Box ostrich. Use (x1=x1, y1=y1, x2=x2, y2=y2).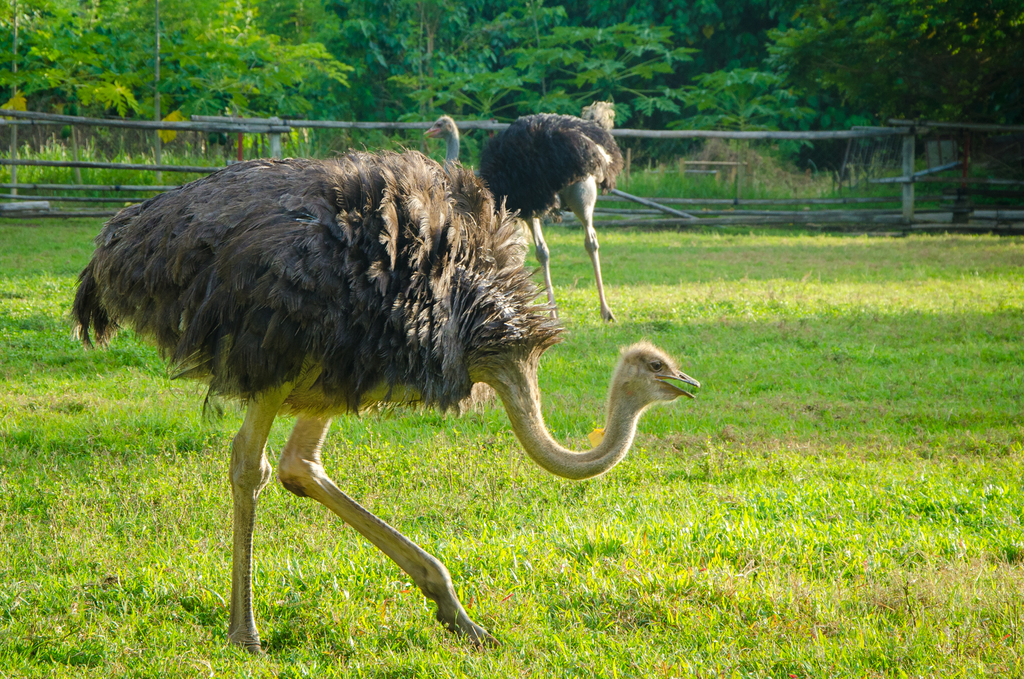
(x1=72, y1=143, x2=706, y2=660).
